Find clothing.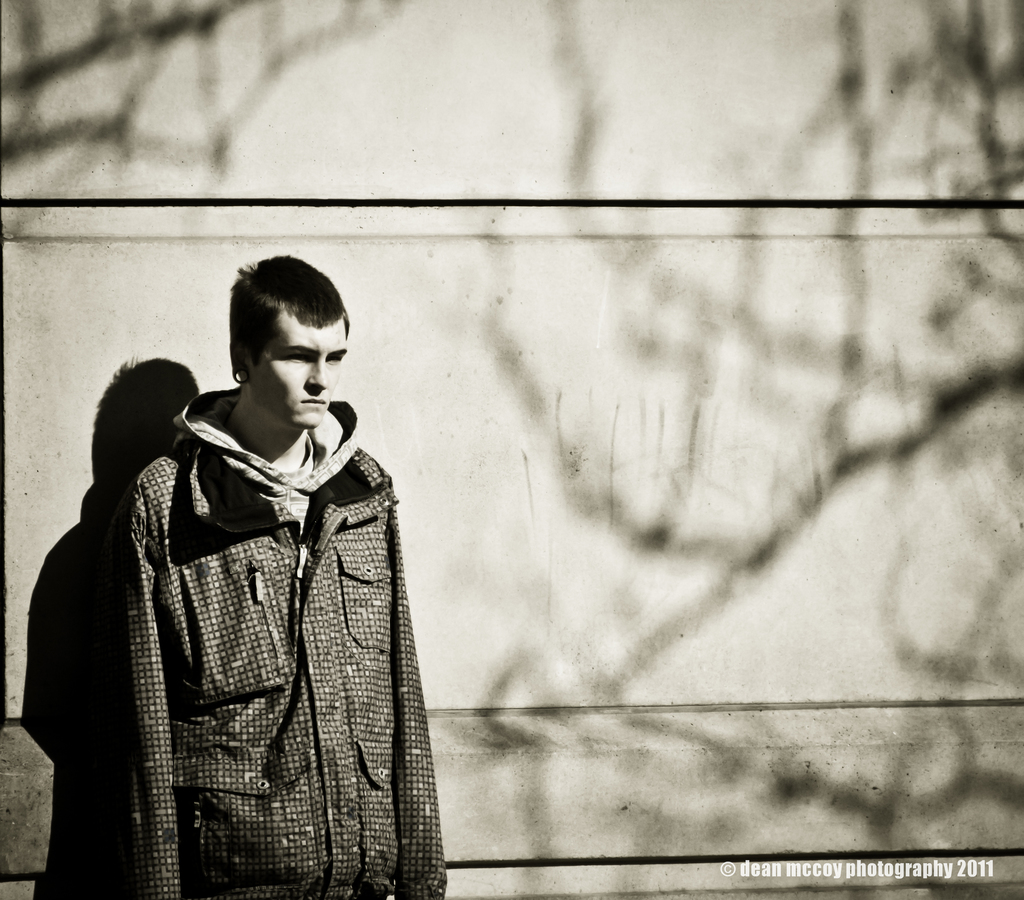
box(56, 357, 440, 878).
